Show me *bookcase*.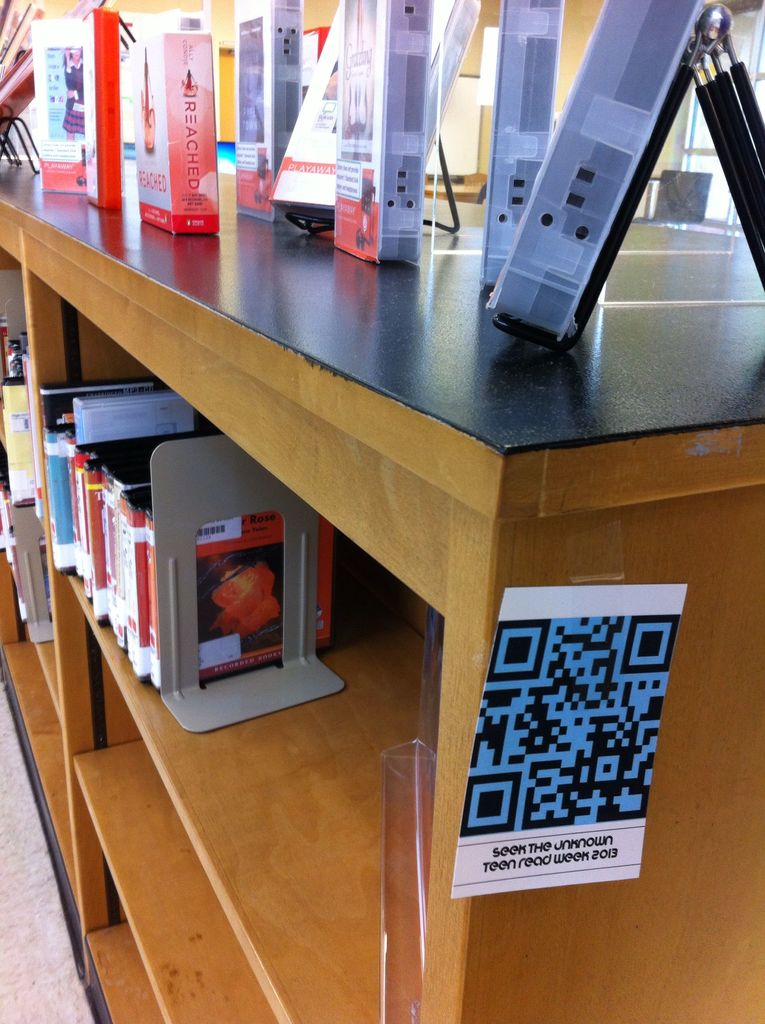
*bookcase* is here: 0/157/764/1023.
